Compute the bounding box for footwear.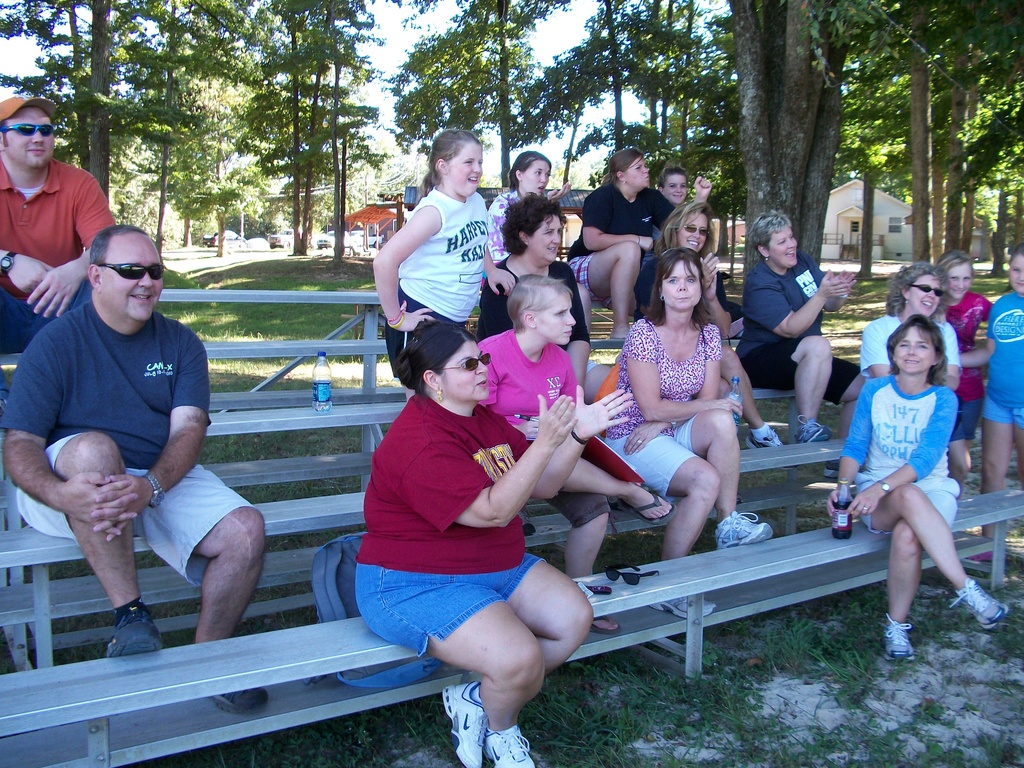
647/595/716/620.
